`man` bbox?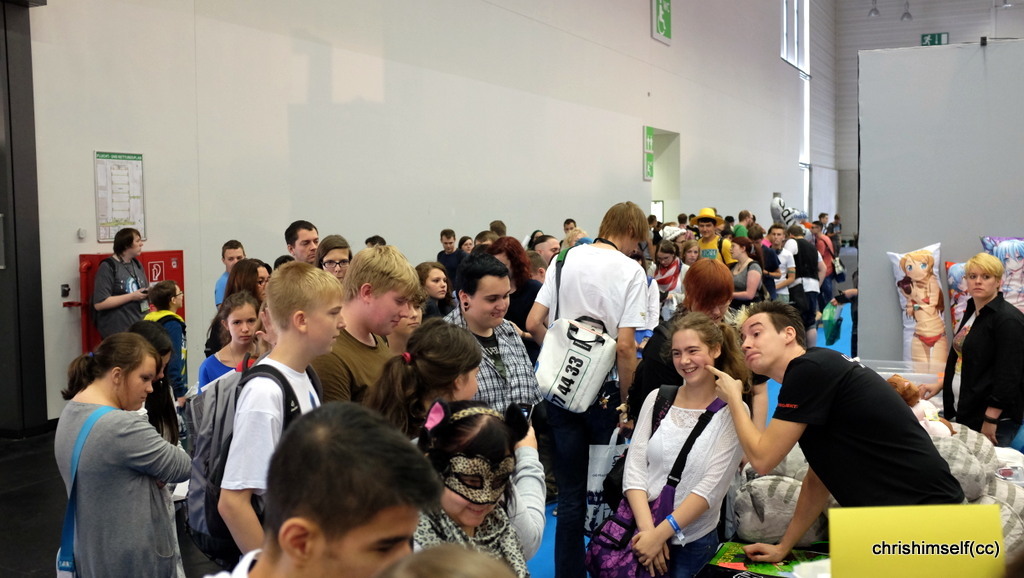
[214, 237, 244, 304]
